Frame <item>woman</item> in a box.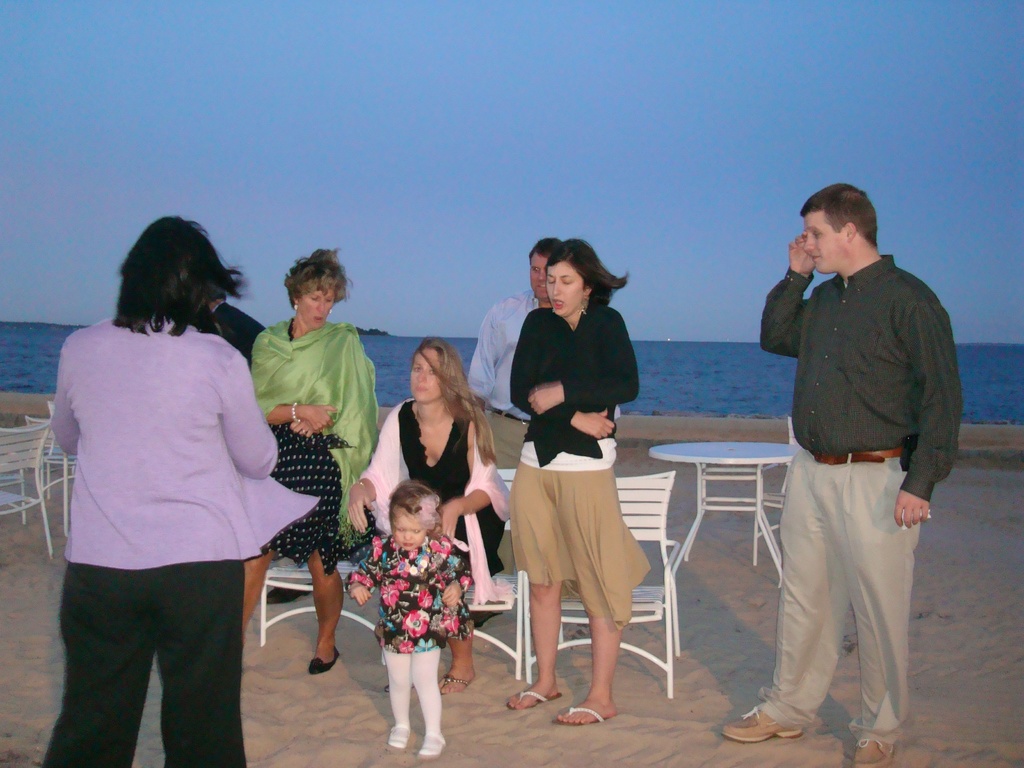
Rect(337, 335, 511, 692).
